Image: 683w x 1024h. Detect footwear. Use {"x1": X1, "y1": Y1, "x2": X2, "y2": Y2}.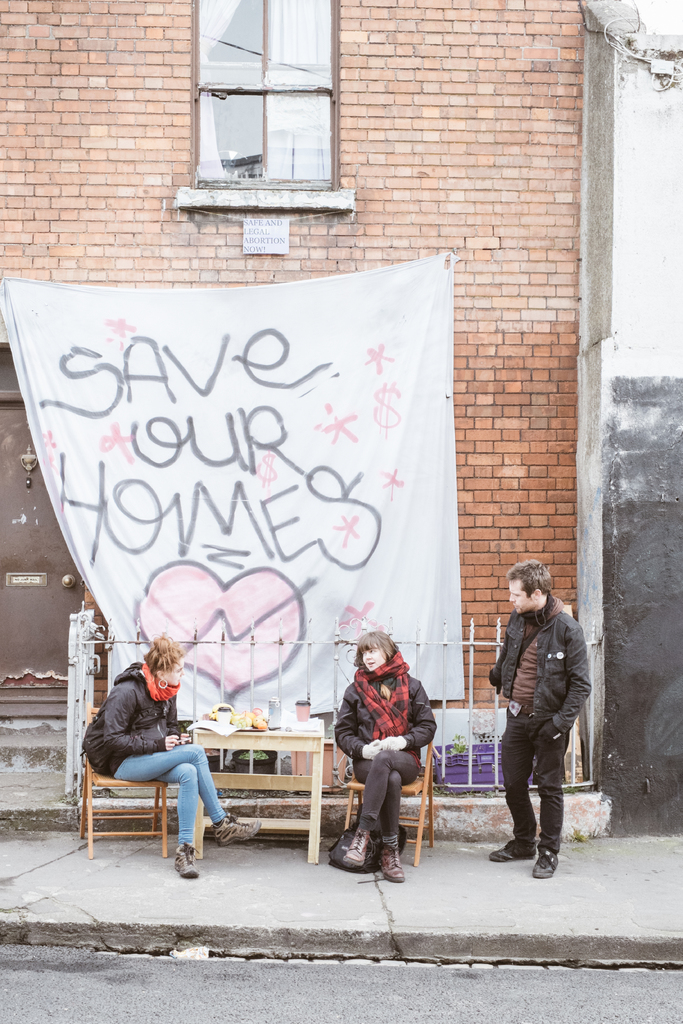
{"x1": 375, "y1": 834, "x2": 406, "y2": 881}.
